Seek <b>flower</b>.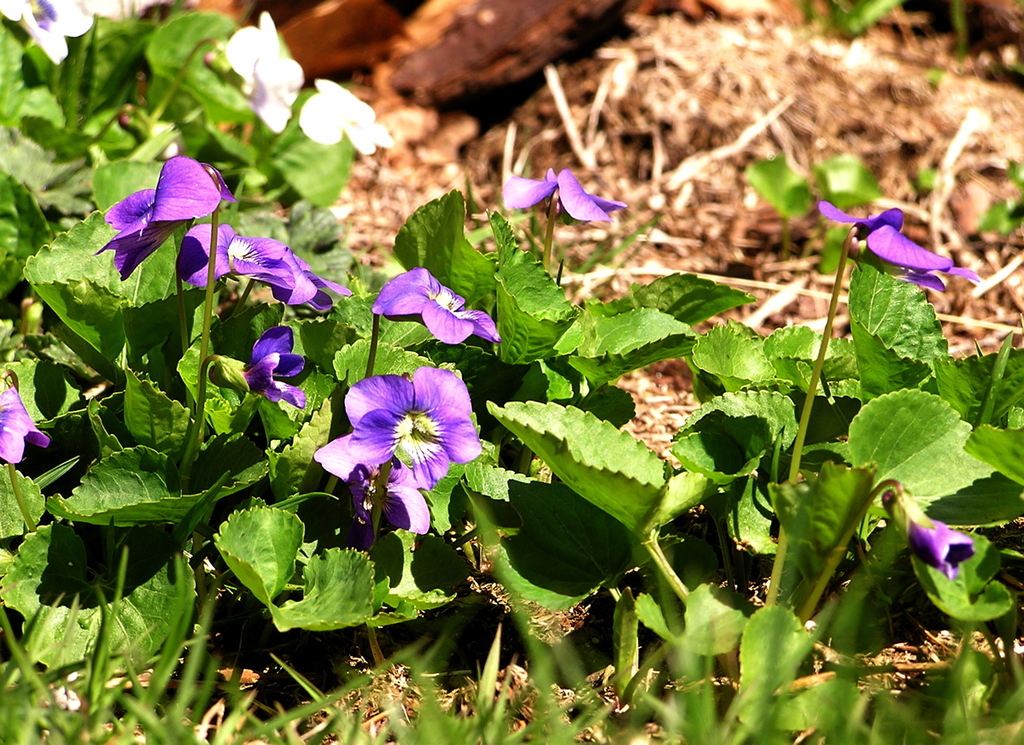
269, 245, 346, 319.
